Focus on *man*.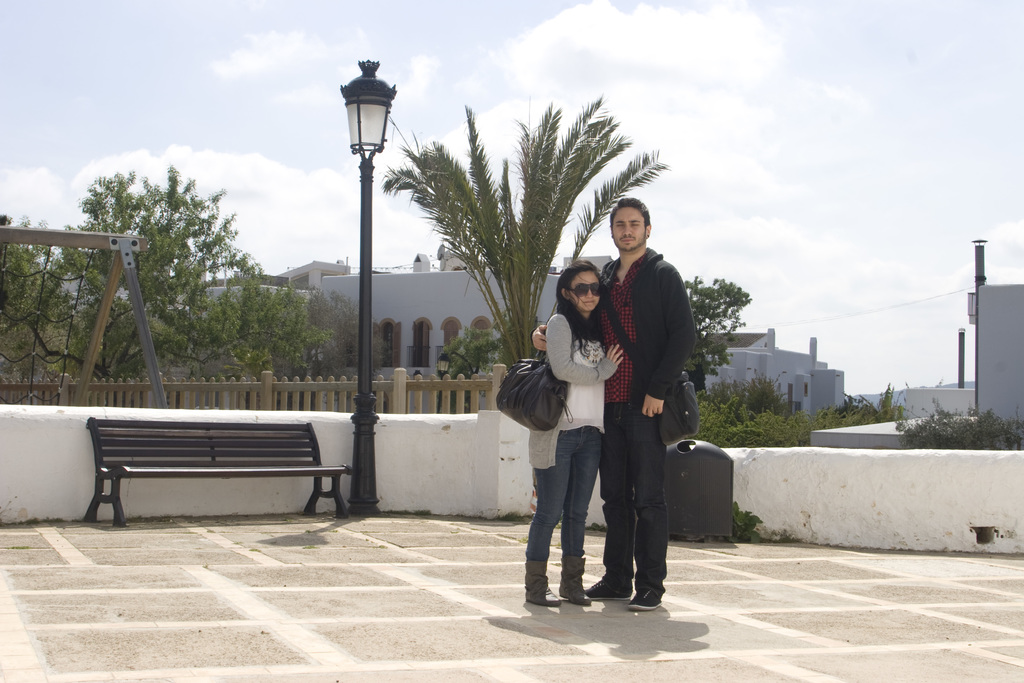
Focused at BBox(532, 197, 694, 609).
